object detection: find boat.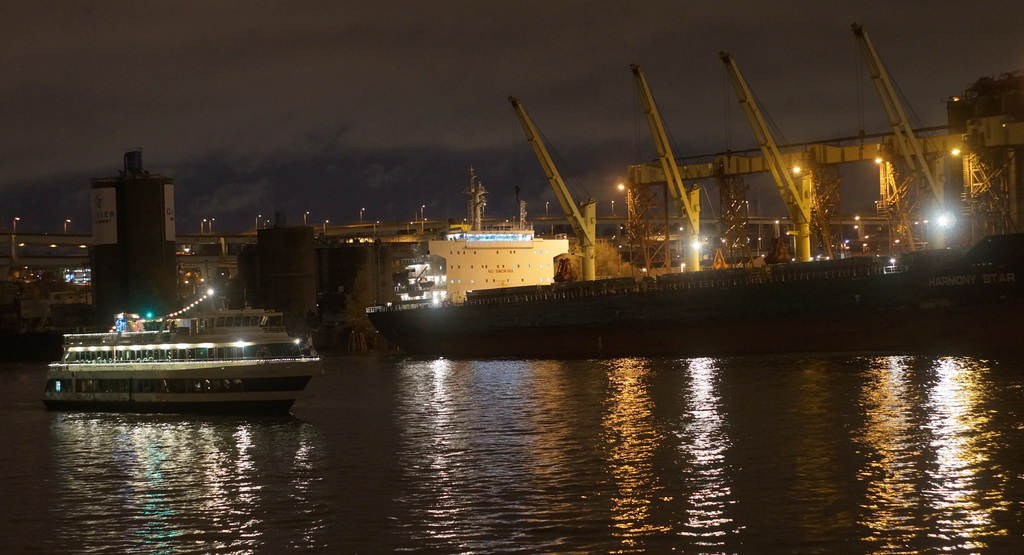
x1=46, y1=277, x2=330, y2=403.
